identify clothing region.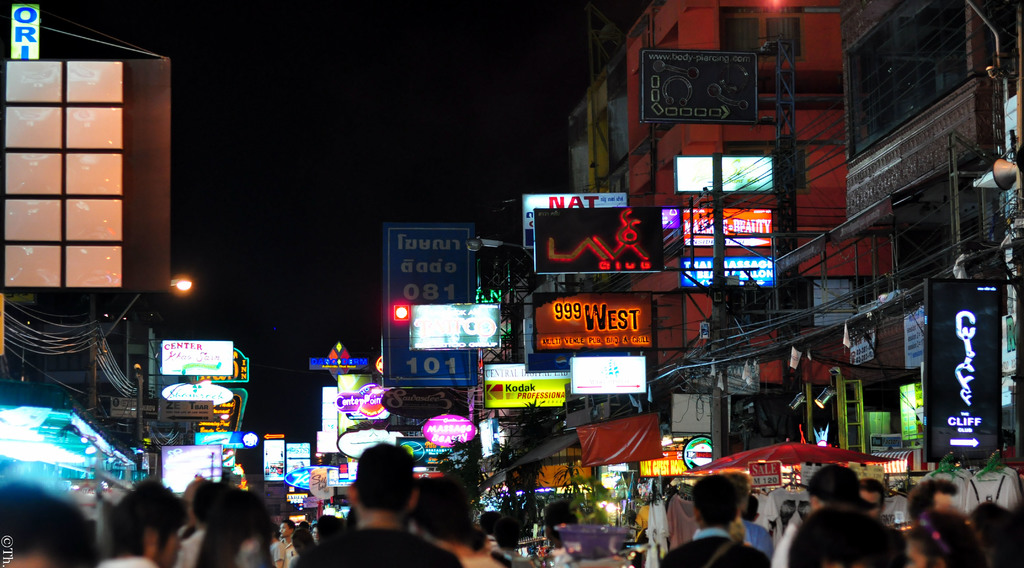
Region: (641,499,664,557).
